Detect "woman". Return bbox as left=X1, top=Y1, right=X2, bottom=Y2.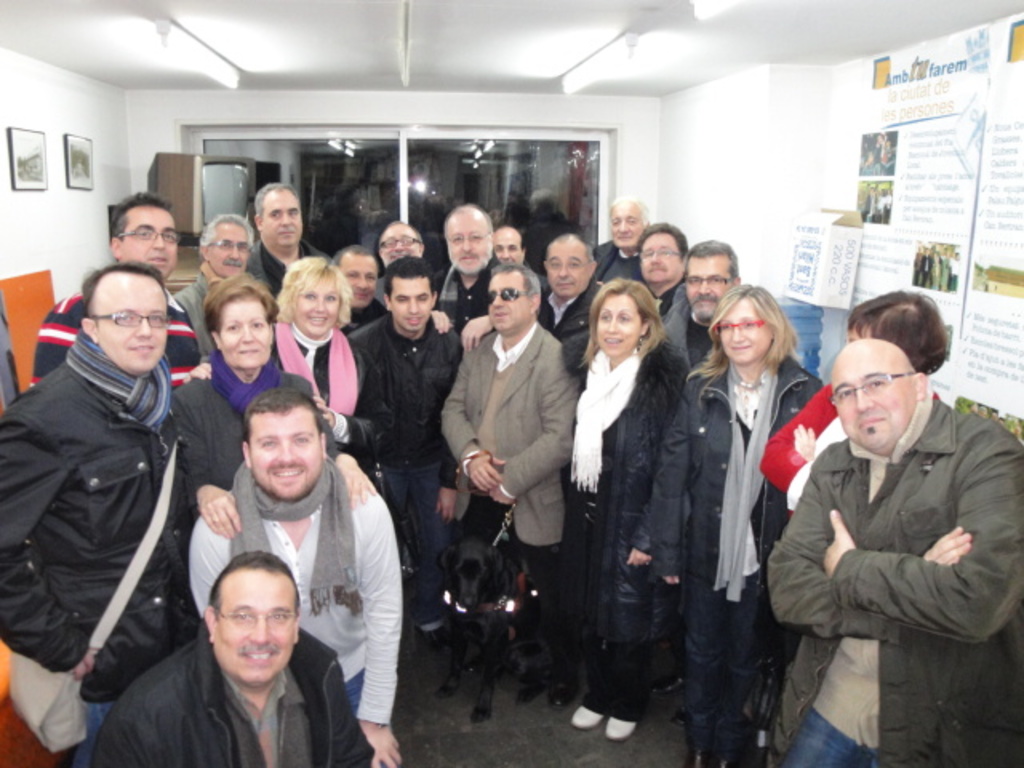
left=650, top=282, right=819, bottom=766.
